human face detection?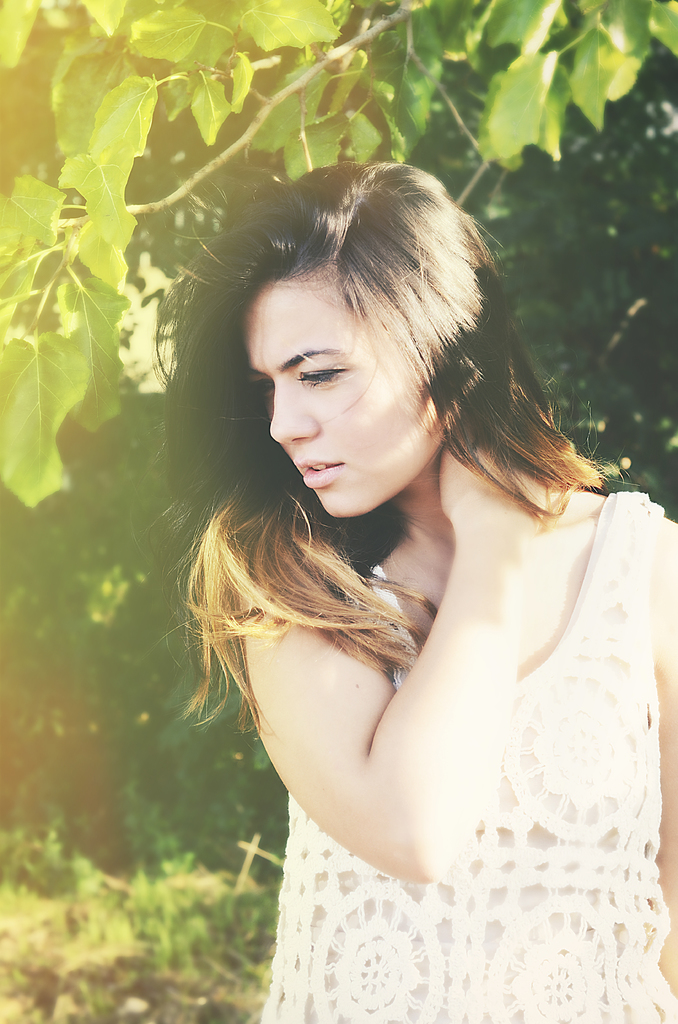
select_region(250, 256, 445, 515)
